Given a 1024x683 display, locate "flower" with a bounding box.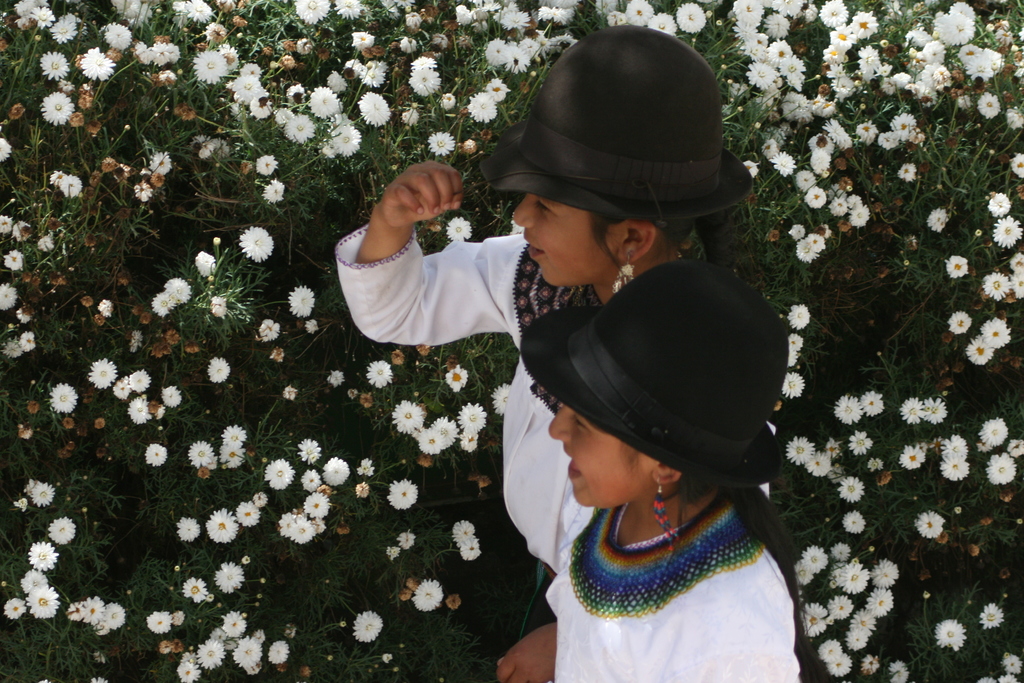
Located: 550 31 572 51.
